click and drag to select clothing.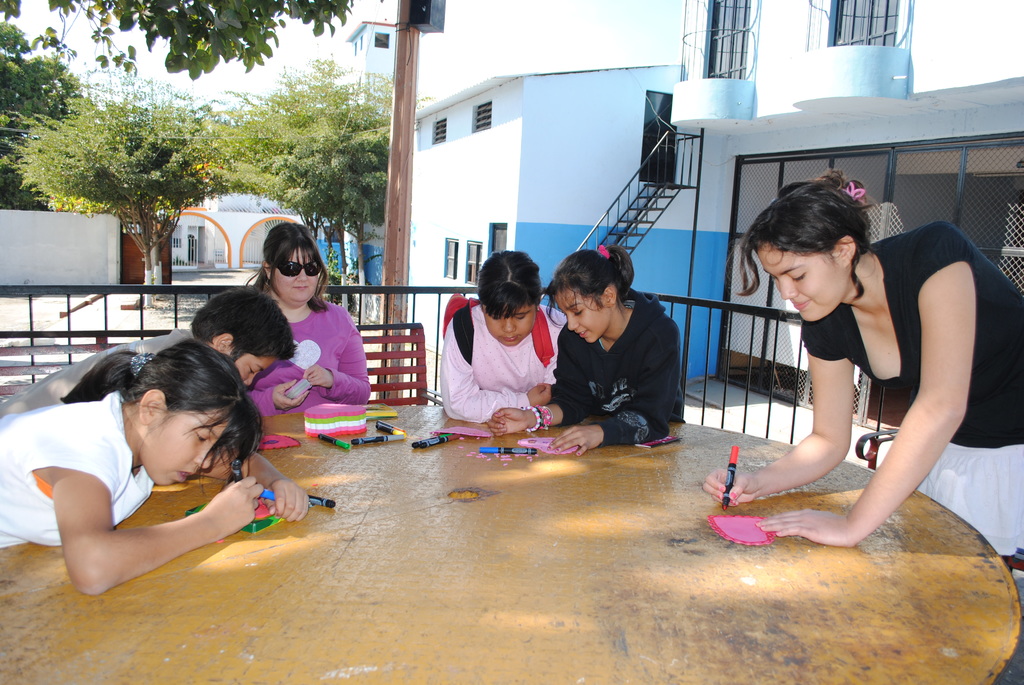
Selection: [left=556, top=290, right=691, bottom=445].
